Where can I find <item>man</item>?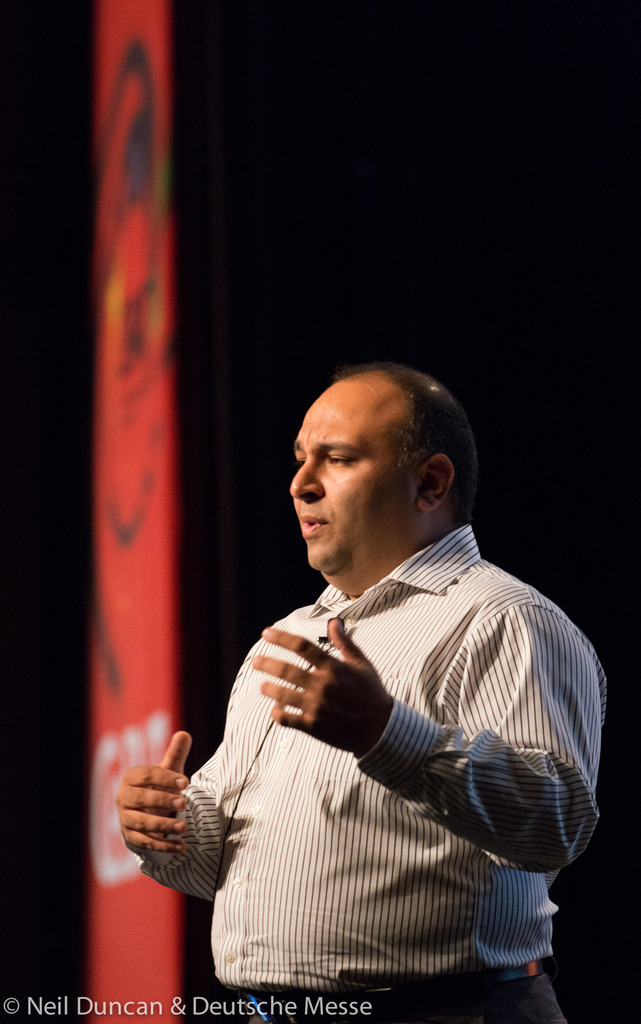
You can find it at x1=120, y1=350, x2=599, y2=1023.
